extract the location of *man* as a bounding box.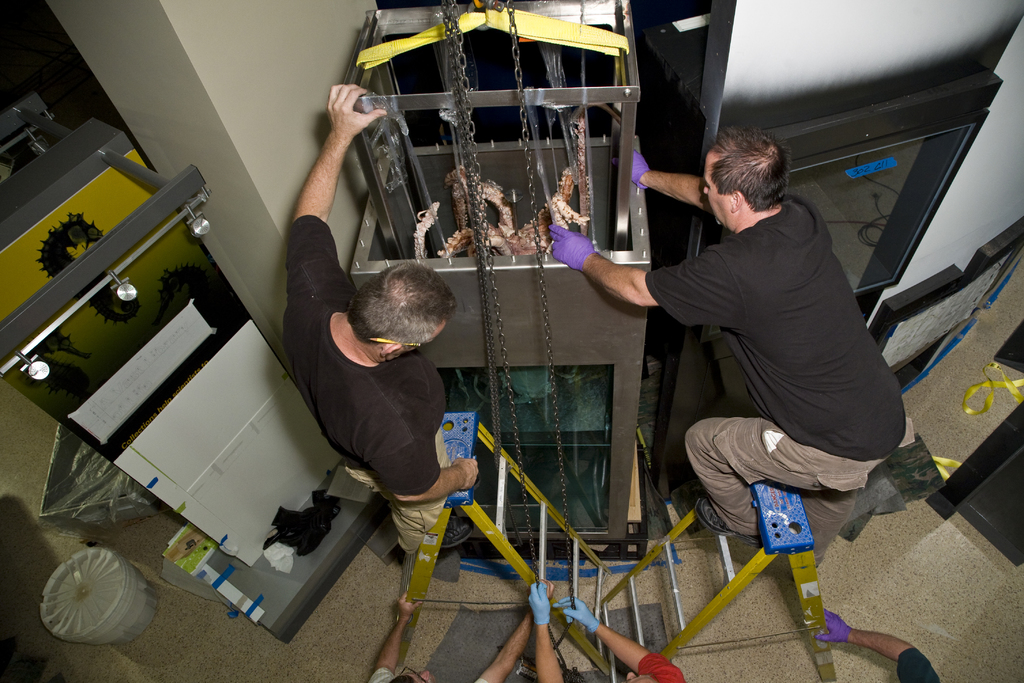
BBox(819, 607, 942, 682).
